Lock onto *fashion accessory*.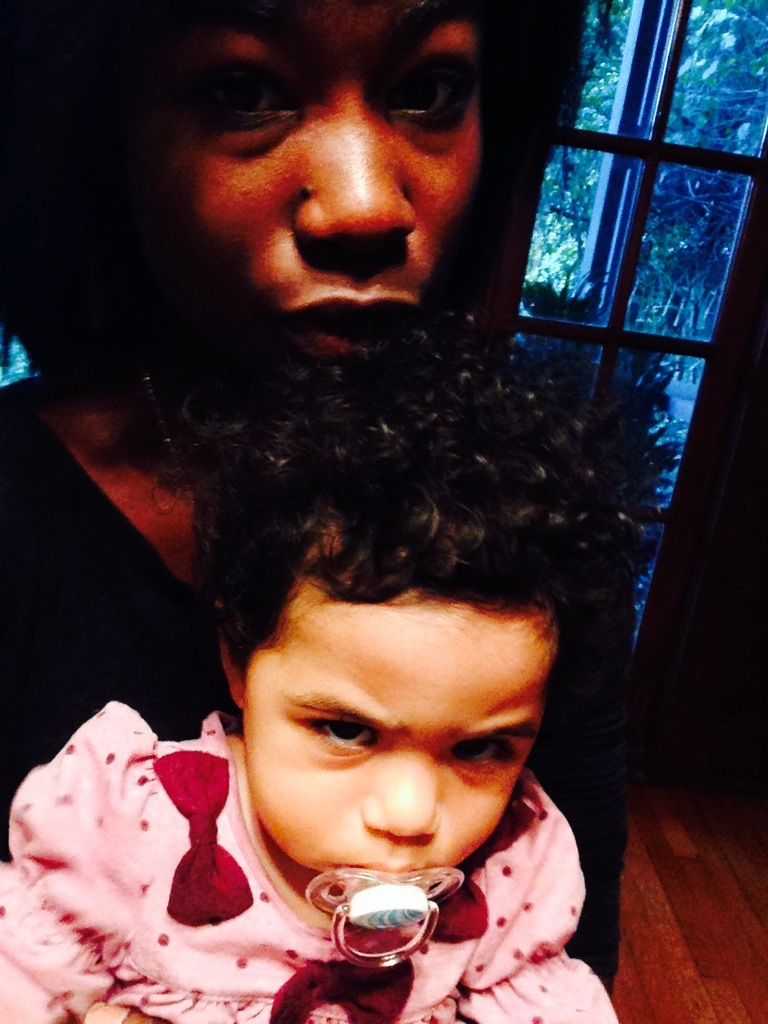
Locked: [269, 957, 411, 1023].
